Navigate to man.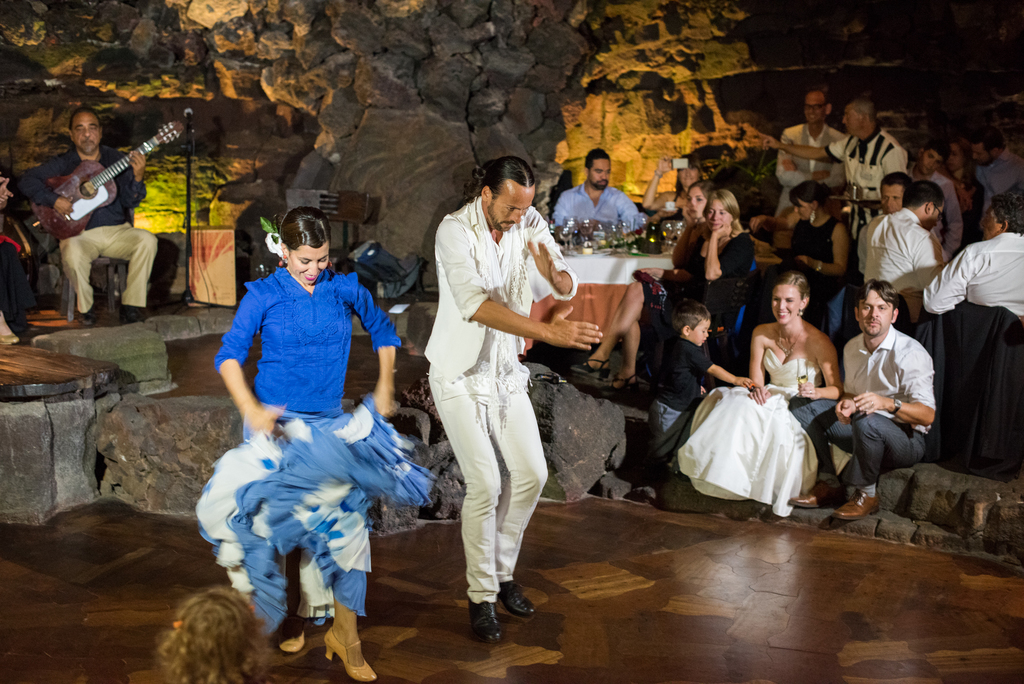
Navigation target: (0,164,38,344).
